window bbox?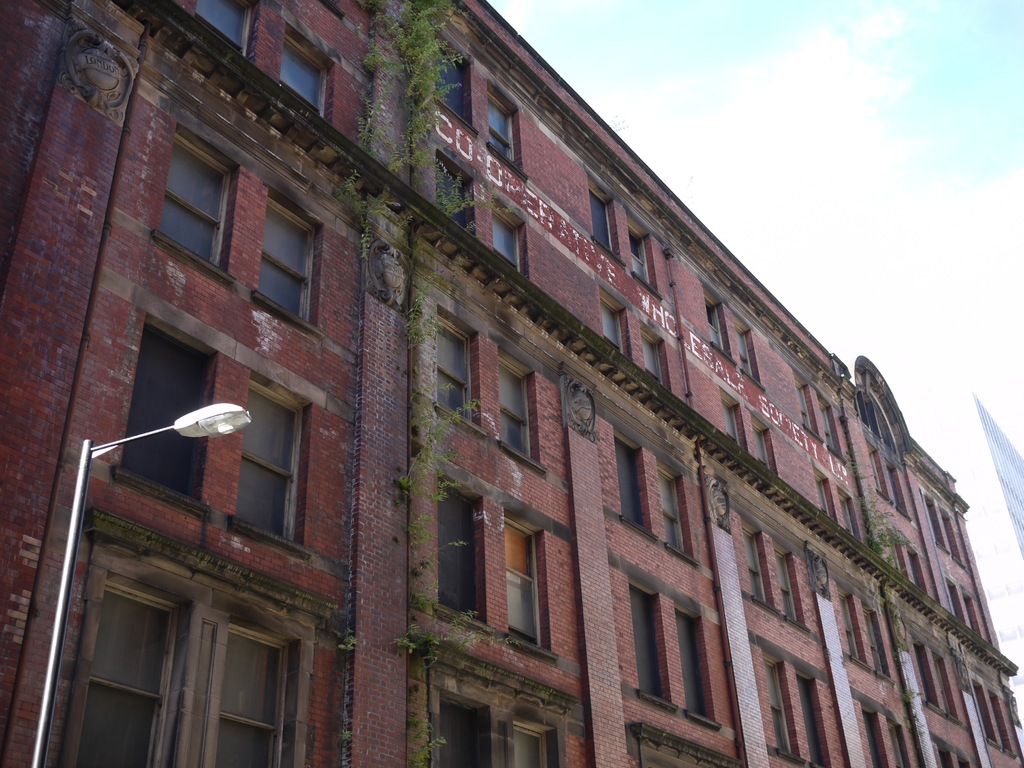
<bbox>641, 315, 671, 398</bbox>
